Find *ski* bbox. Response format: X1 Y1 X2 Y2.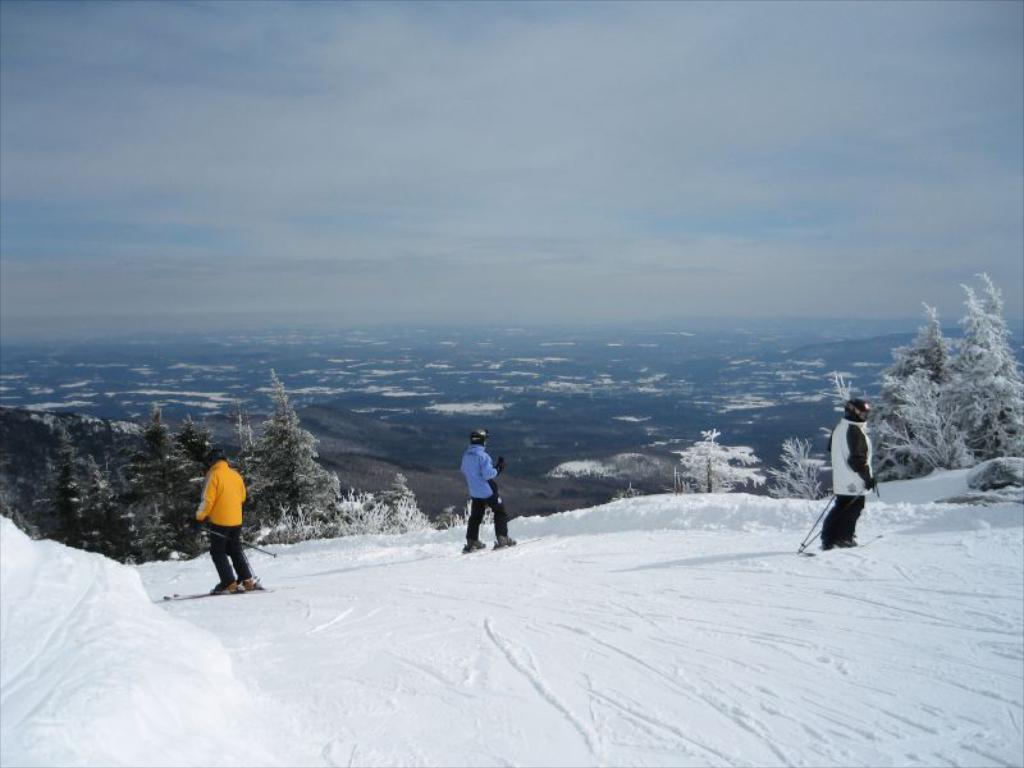
801 531 883 553.
